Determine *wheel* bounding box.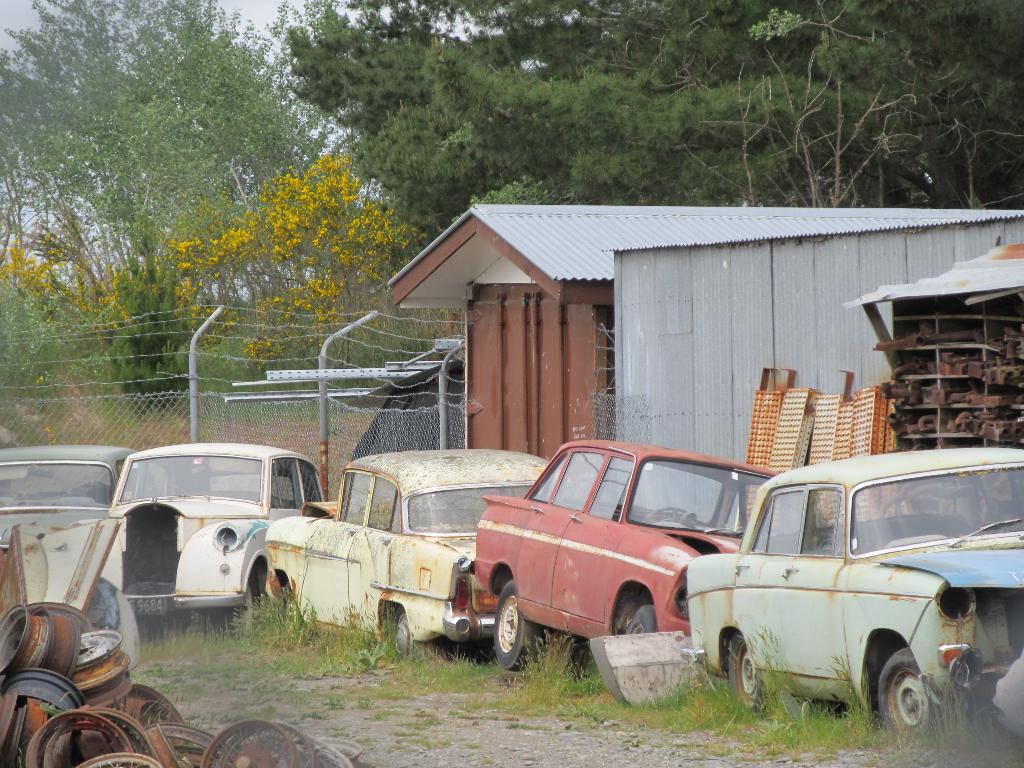
Determined: 212 571 262 639.
